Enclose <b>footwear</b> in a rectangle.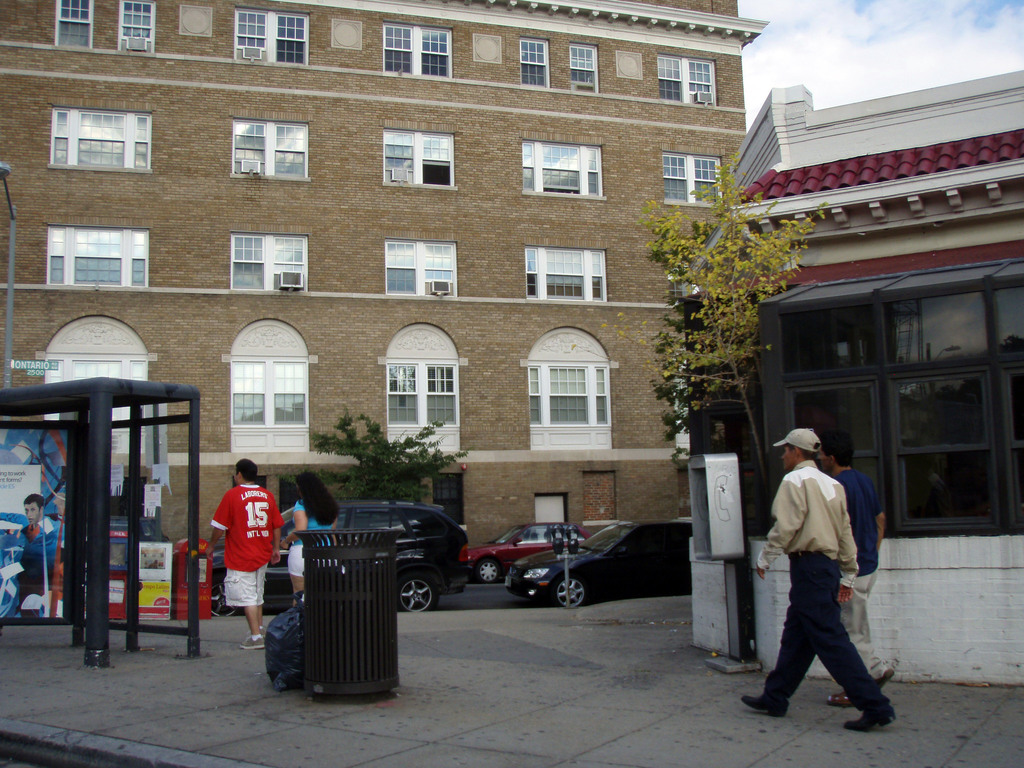
874 665 897 691.
